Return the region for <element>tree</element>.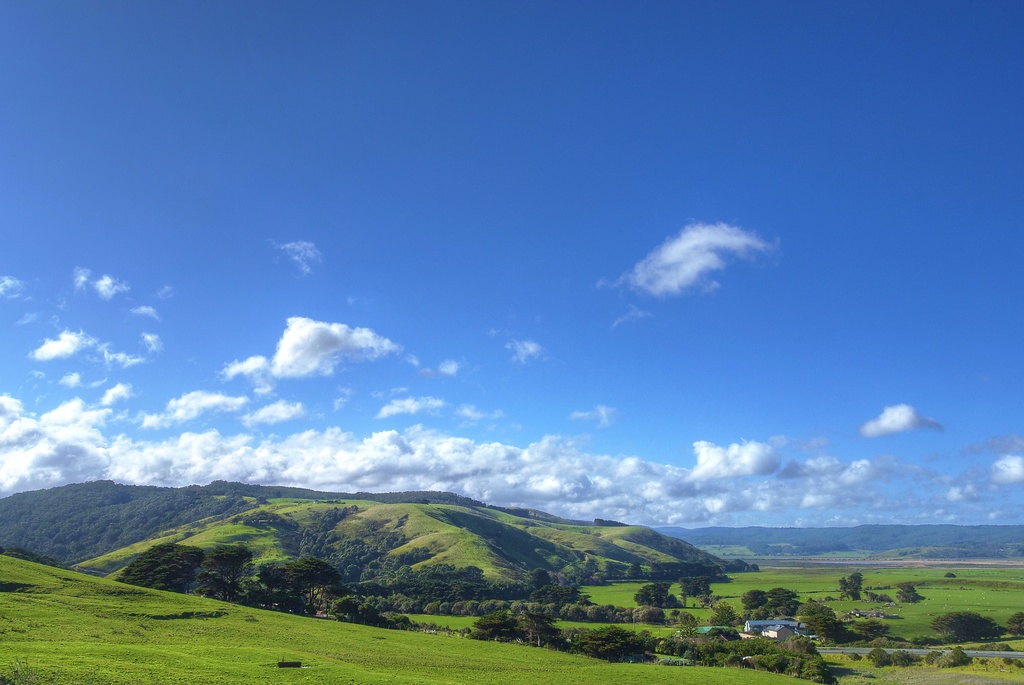
{"left": 660, "top": 594, "right": 686, "bottom": 611}.
